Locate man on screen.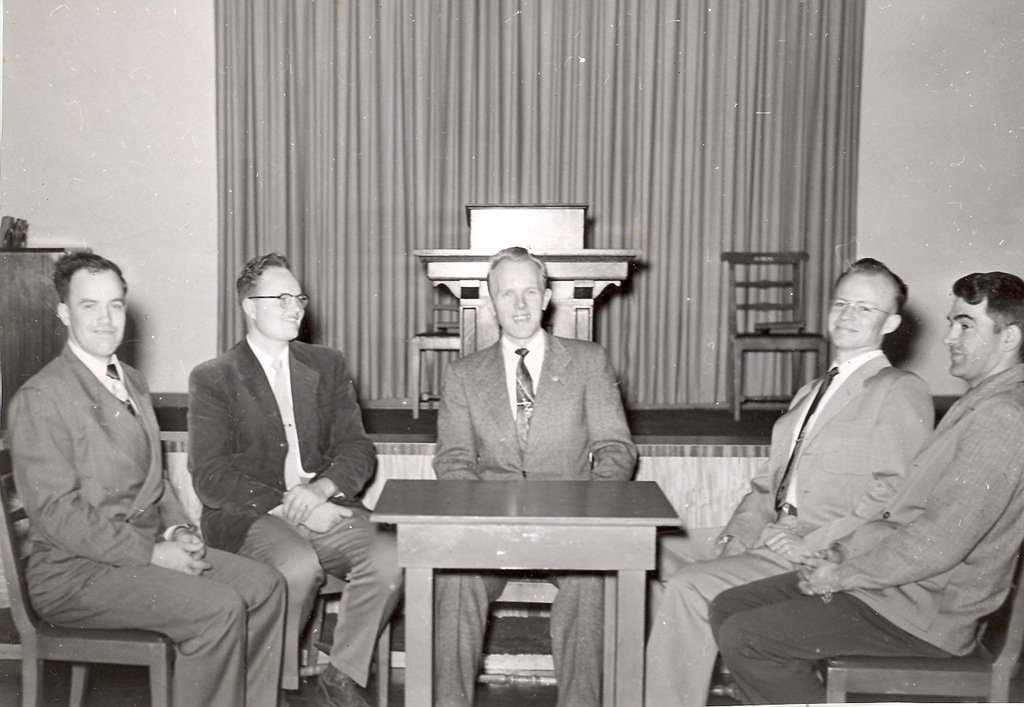
On screen at 10, 230, 246, 694.
